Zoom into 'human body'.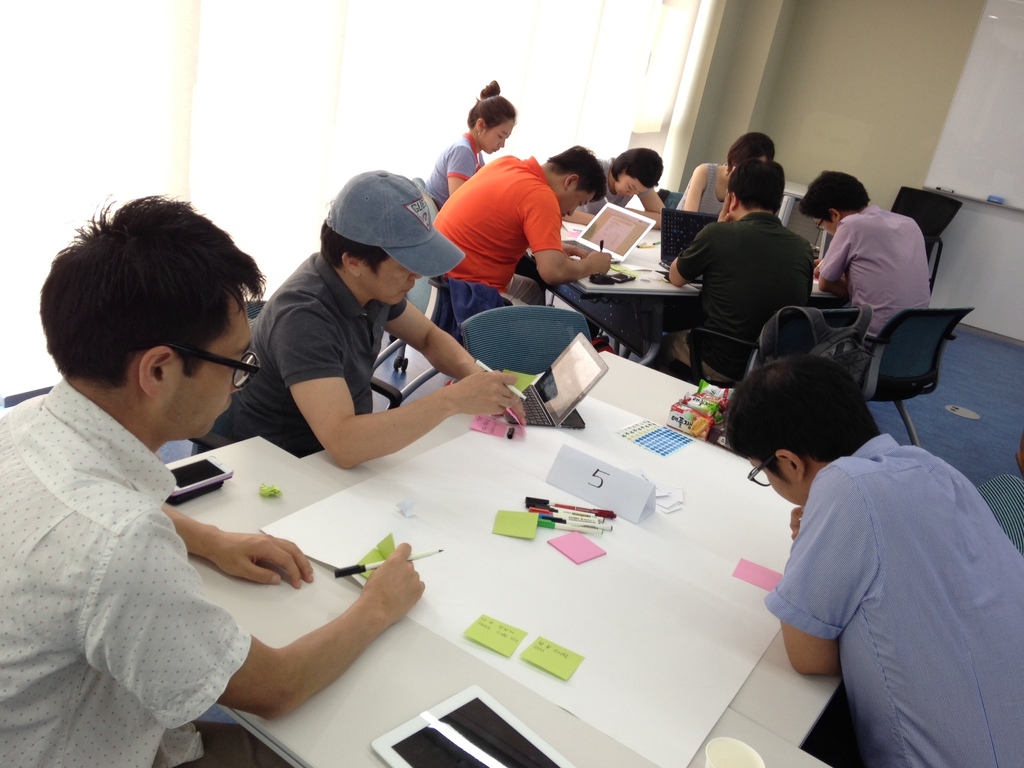
Zoom target: bbox=(0, 405, 432, 764).
